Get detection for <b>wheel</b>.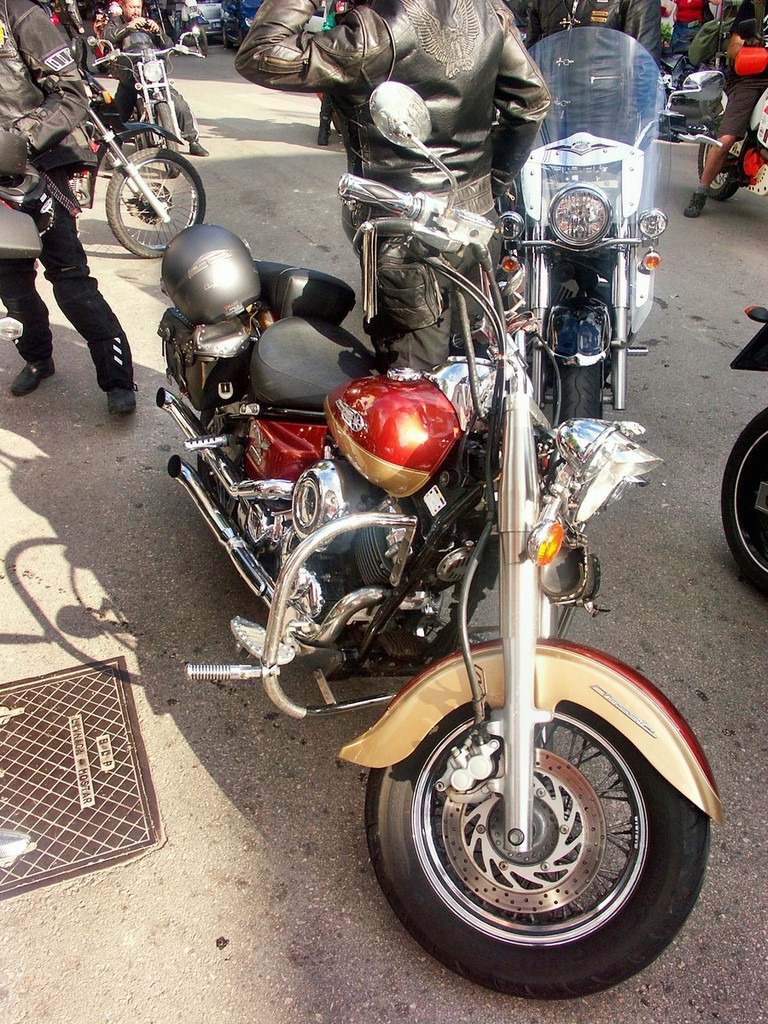
Detection: 105, 144, 205, 261.
